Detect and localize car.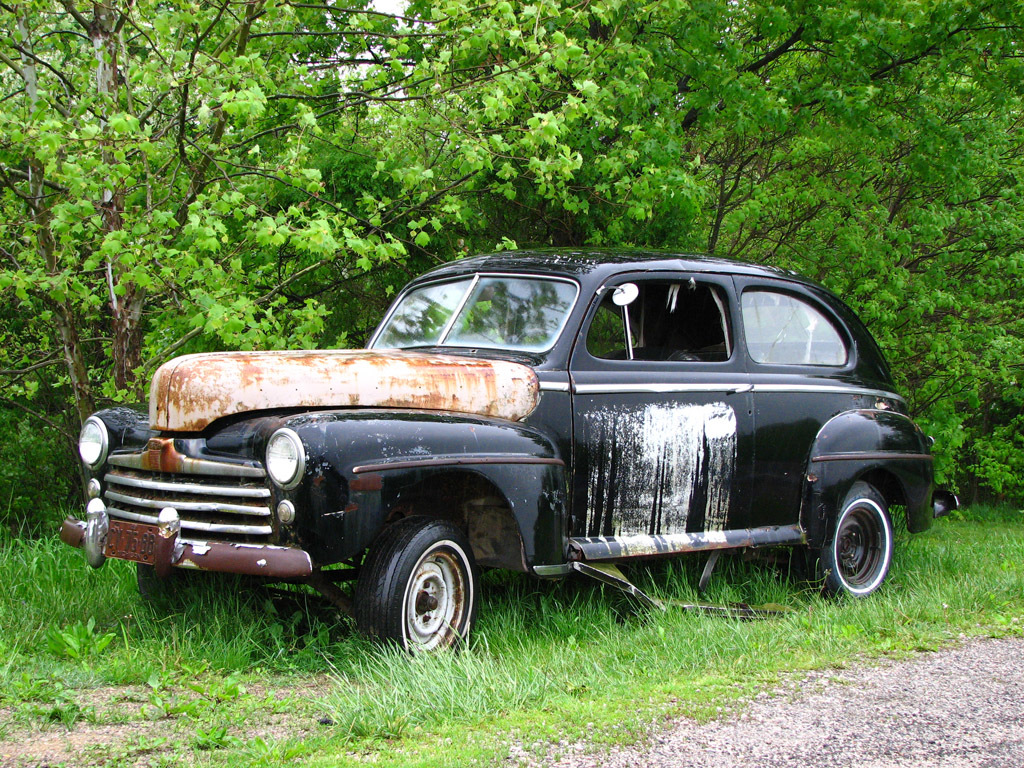
Localized at box=[56, 247, 958, 665].
